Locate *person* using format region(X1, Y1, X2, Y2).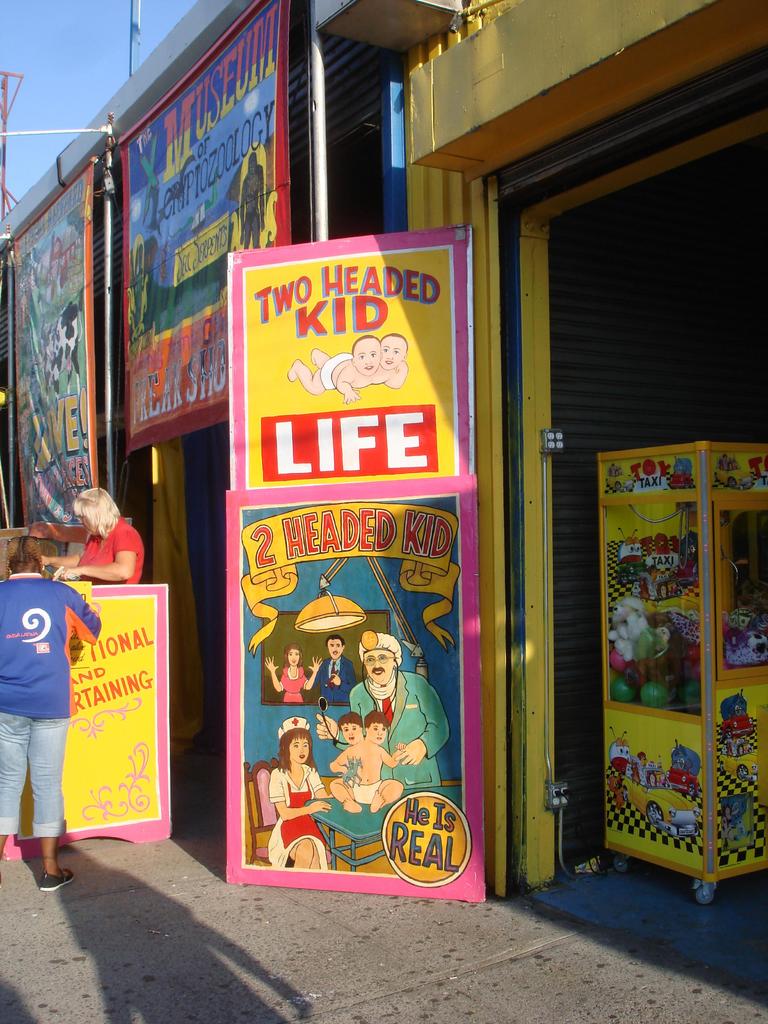
region(301, 620, 451, 783).
